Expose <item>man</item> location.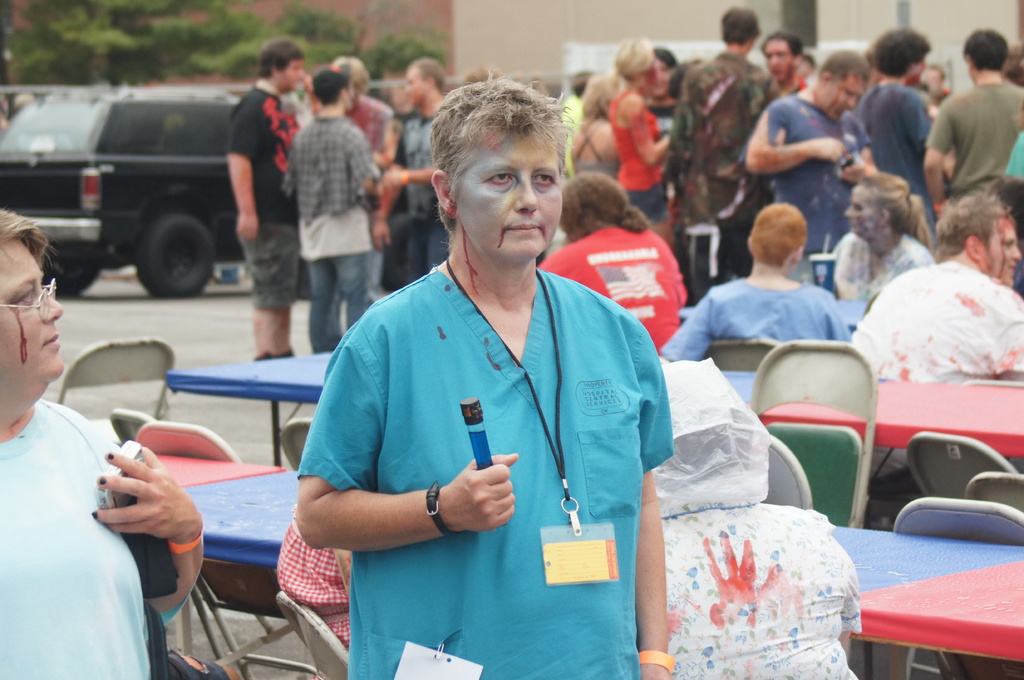
Exposed at left=757, top=39, right=812, bottom=104.
